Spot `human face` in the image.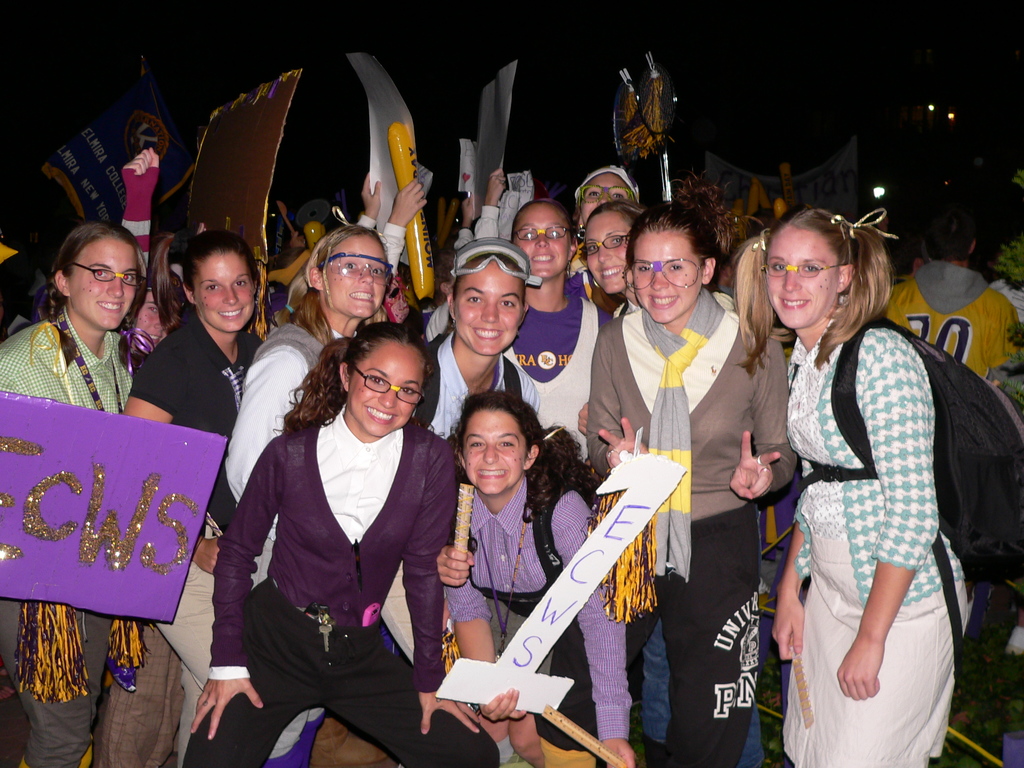
`human face` found at l=63, t=228, r=140, b=336.
